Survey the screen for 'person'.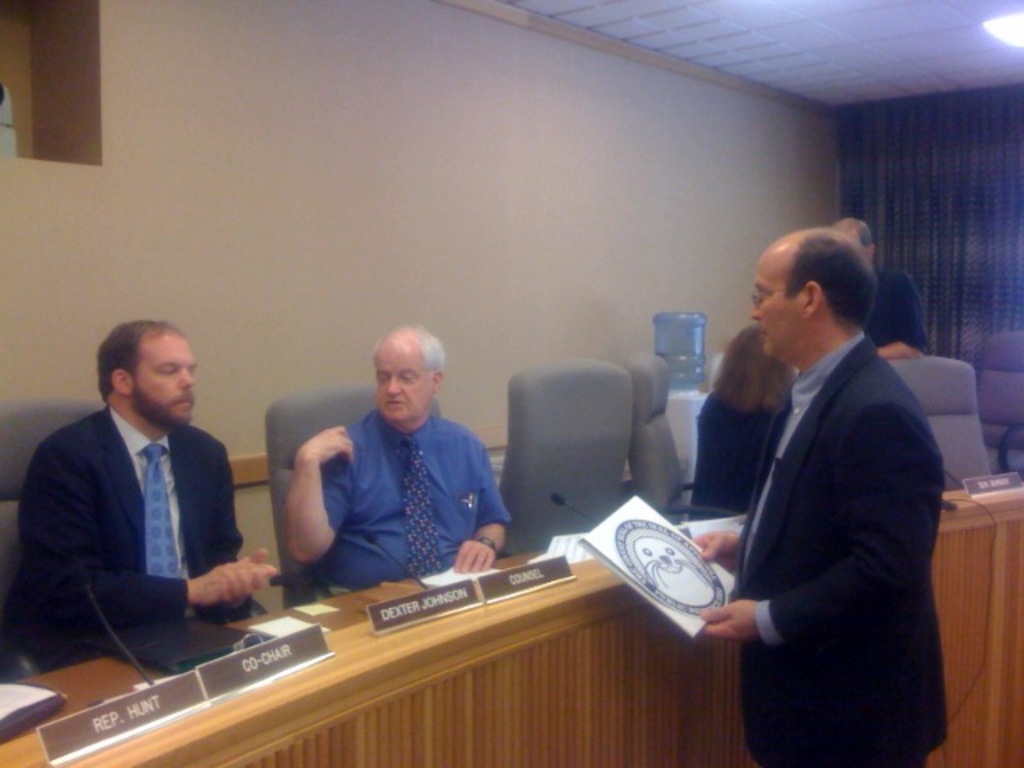
Survey found: select_region(691, 320, 798, 525).
